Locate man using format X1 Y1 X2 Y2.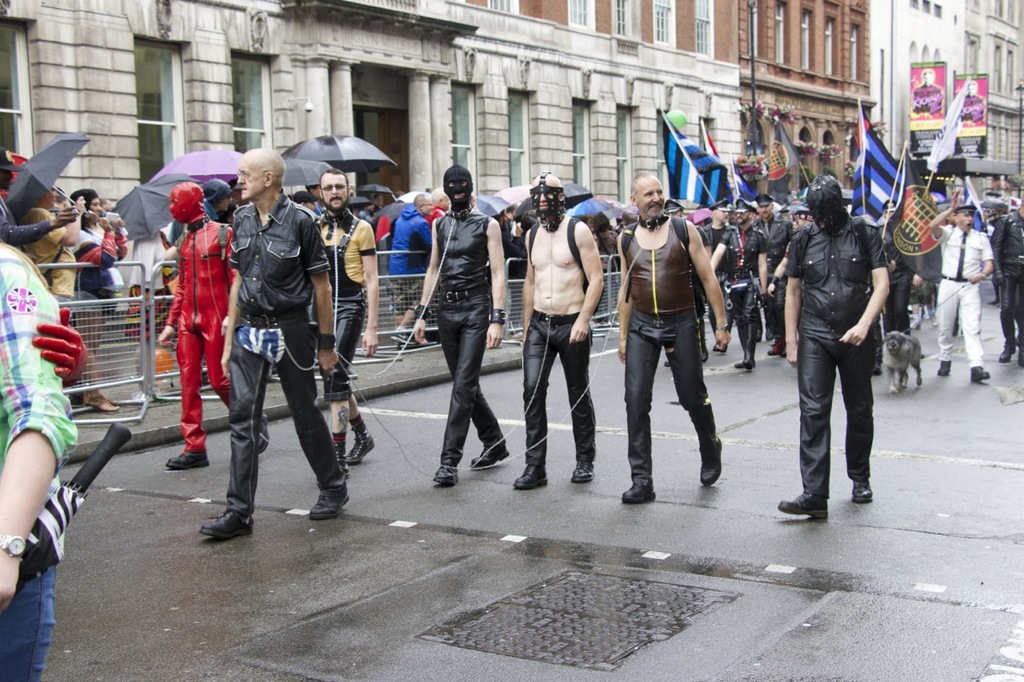
310 161 386 478.
